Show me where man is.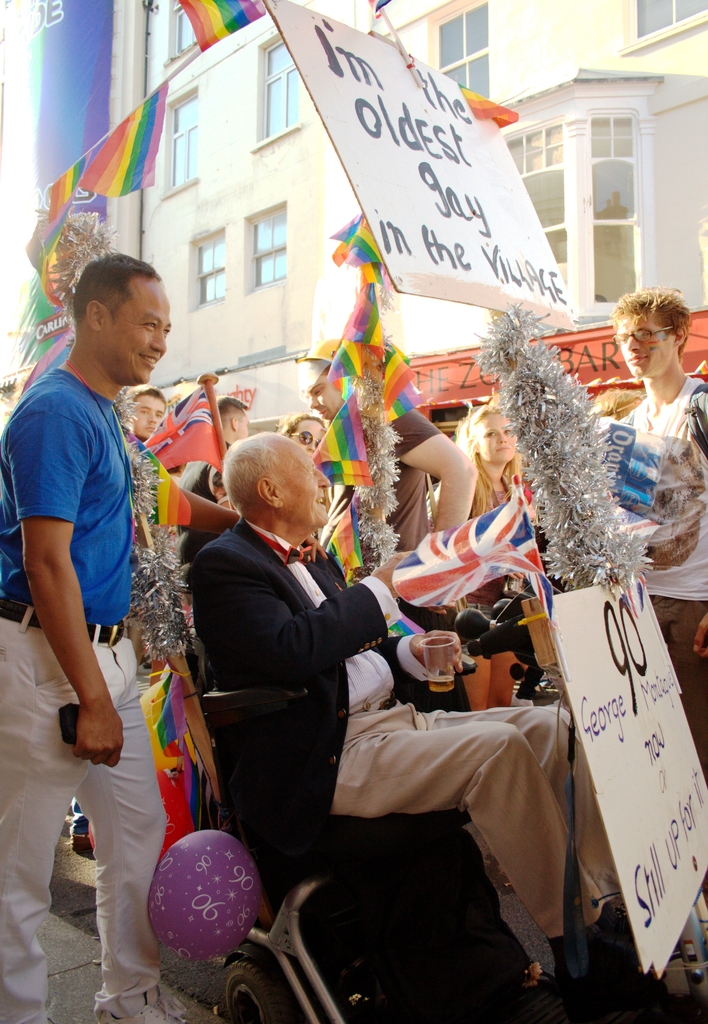
man is at l=601, t=281, r=707, b=744.
